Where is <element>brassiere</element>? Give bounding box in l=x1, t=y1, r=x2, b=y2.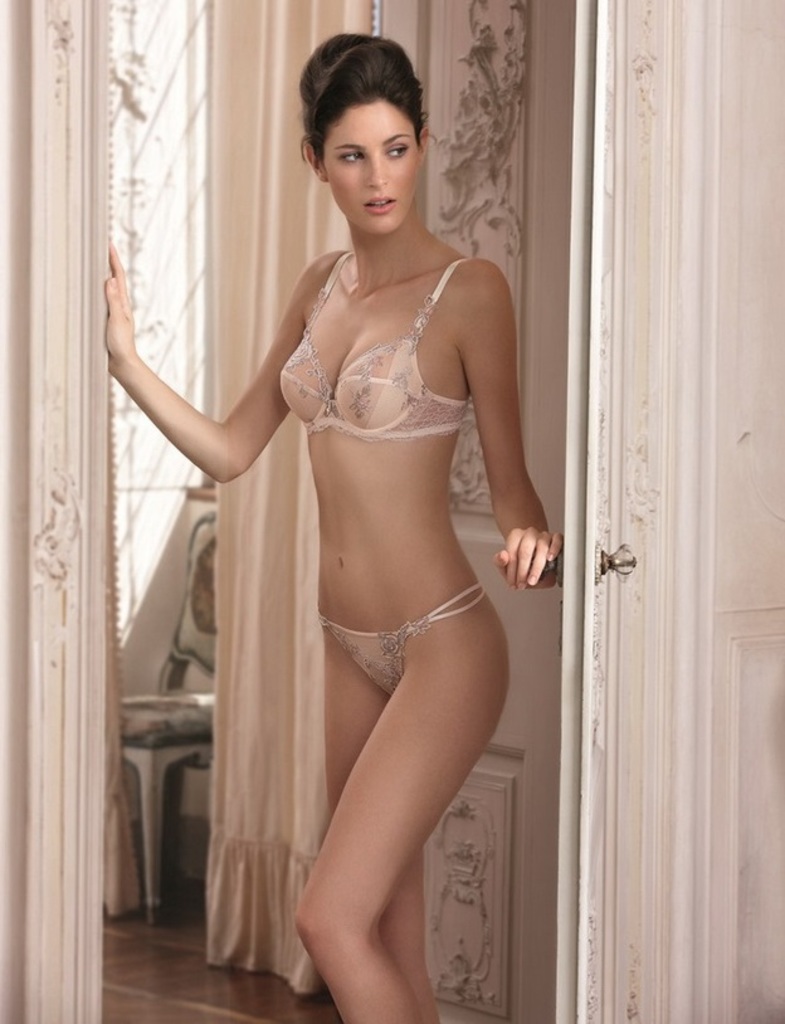
l=274, t=244, r=472, b=440.
